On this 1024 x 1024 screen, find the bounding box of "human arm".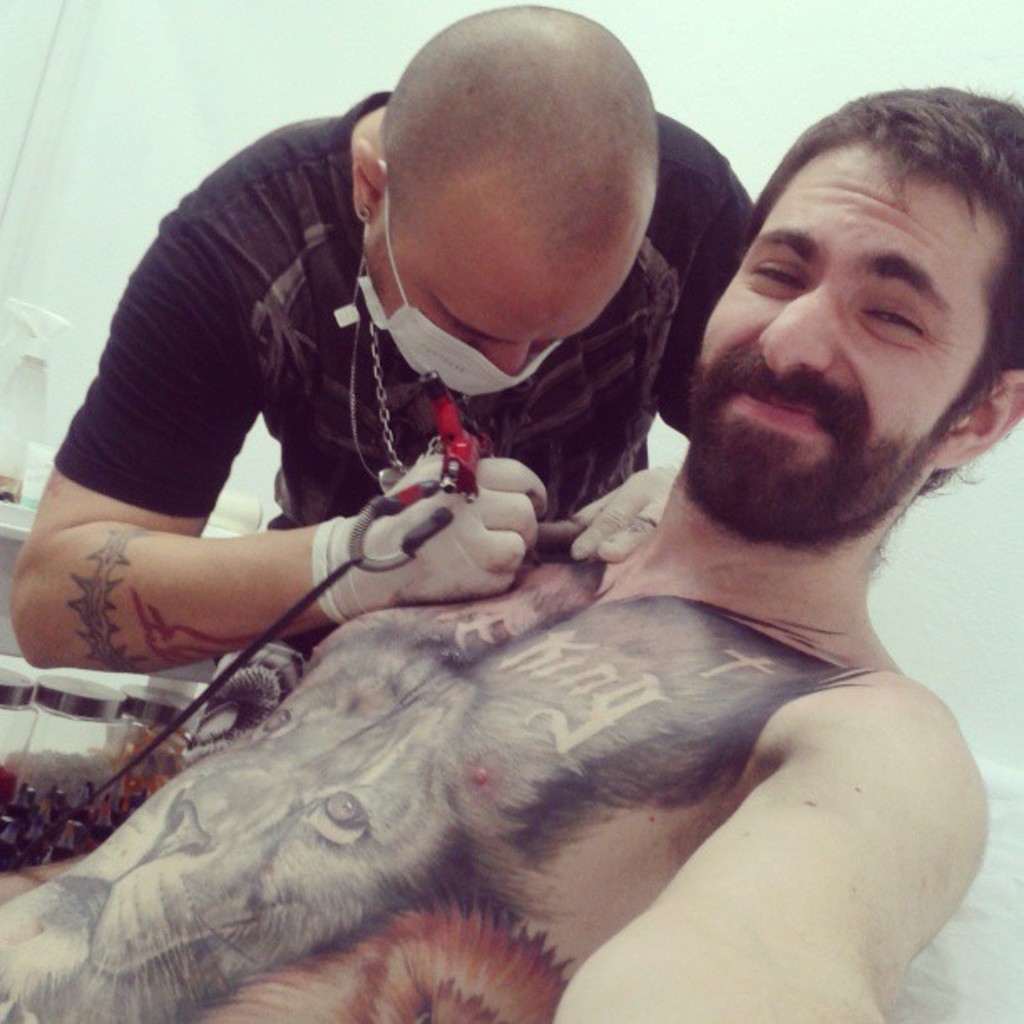
Bounding box: locate(470, 621, 1022, 1022).
